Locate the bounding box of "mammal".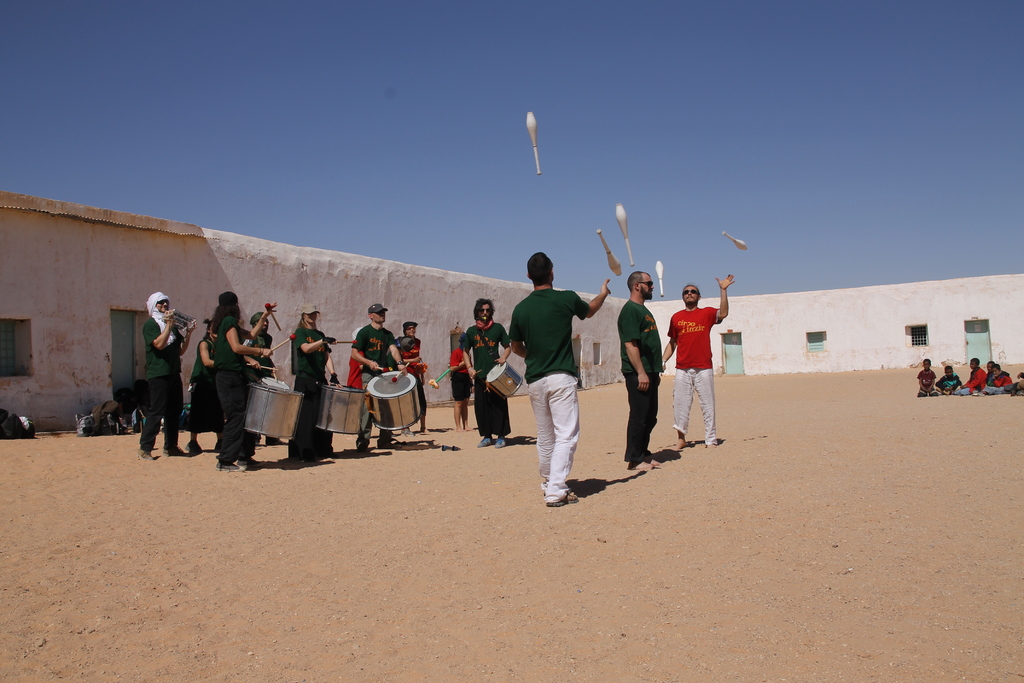
Bounding box: [left=936, top=366, right=963, bottom=395].
